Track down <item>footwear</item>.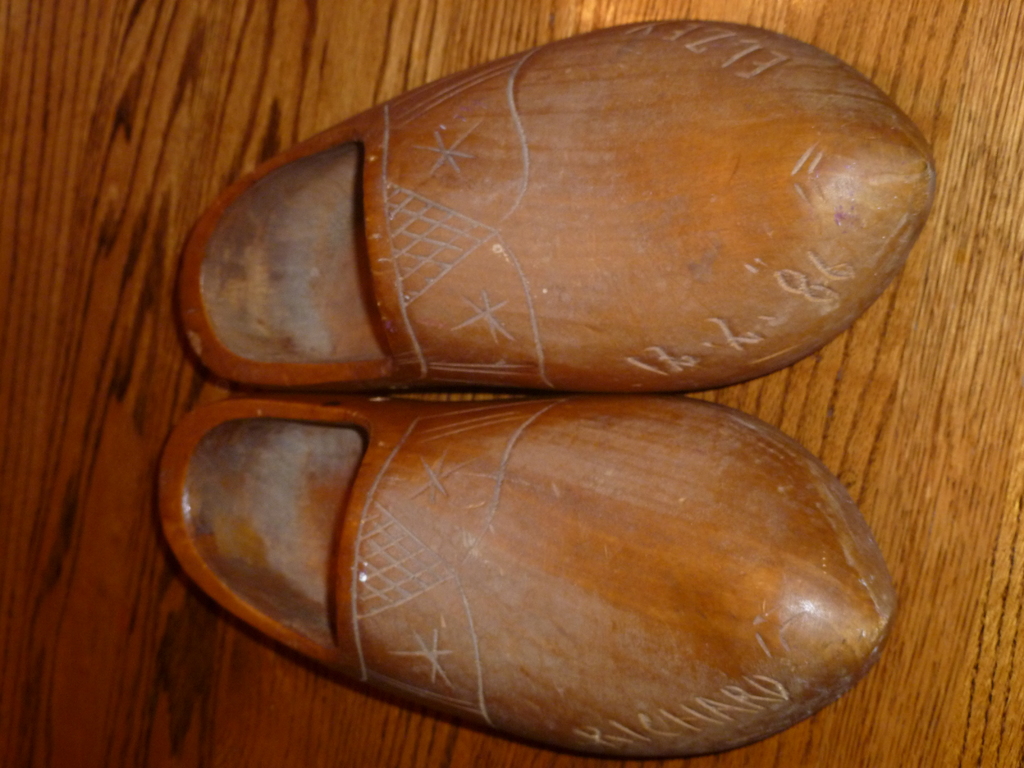
Tracked to <region>151, 390, 904, 764</region>.
